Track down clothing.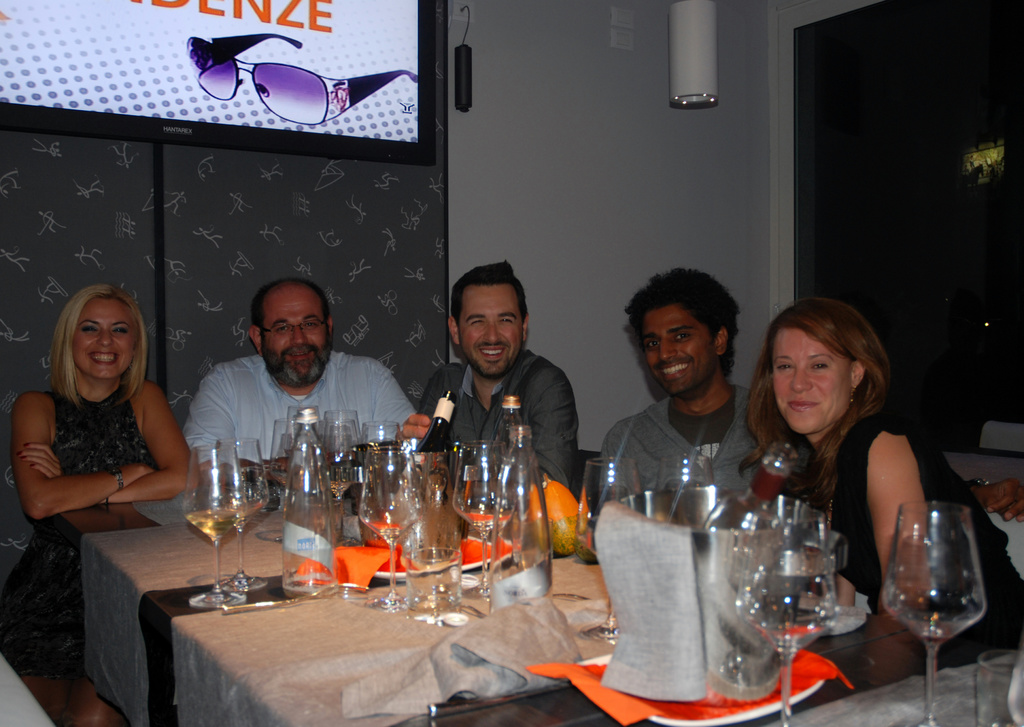
Tracked to x1=602 y1=405 x2=760 y2=505.
